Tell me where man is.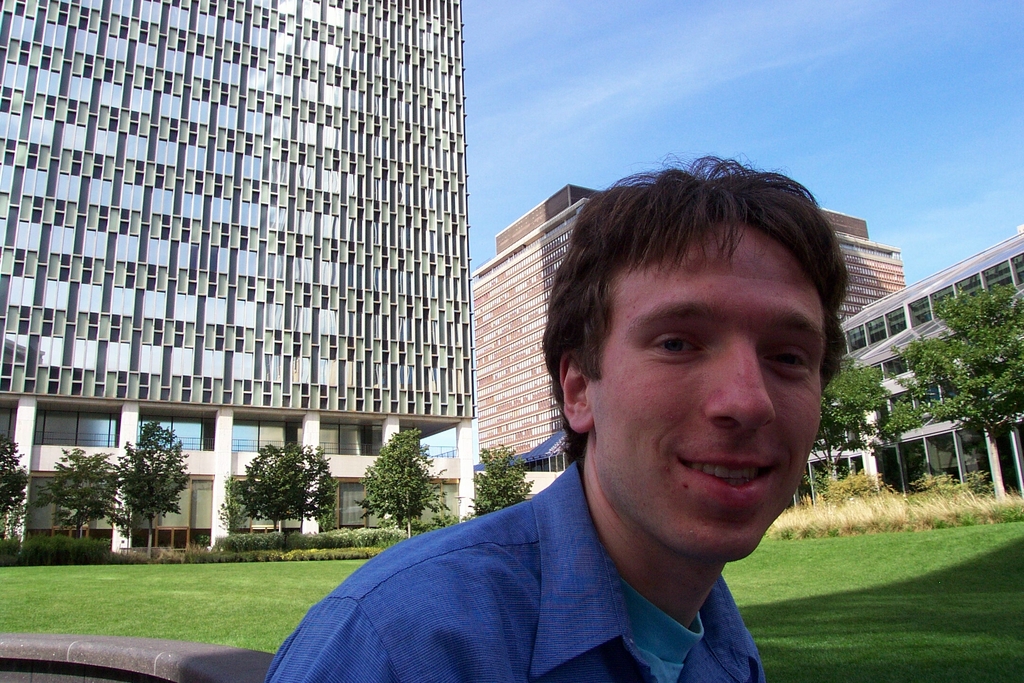
man is at <region>263, 155, 851, 682</region>.
